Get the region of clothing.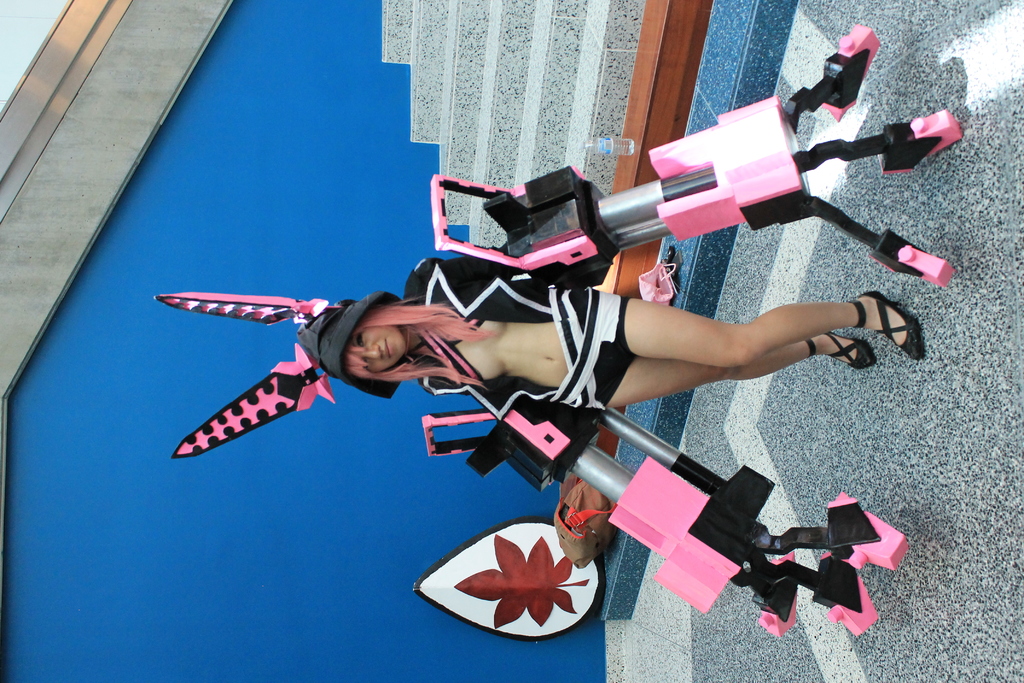
x1=400 y1=240 x2=637 y2=425.
